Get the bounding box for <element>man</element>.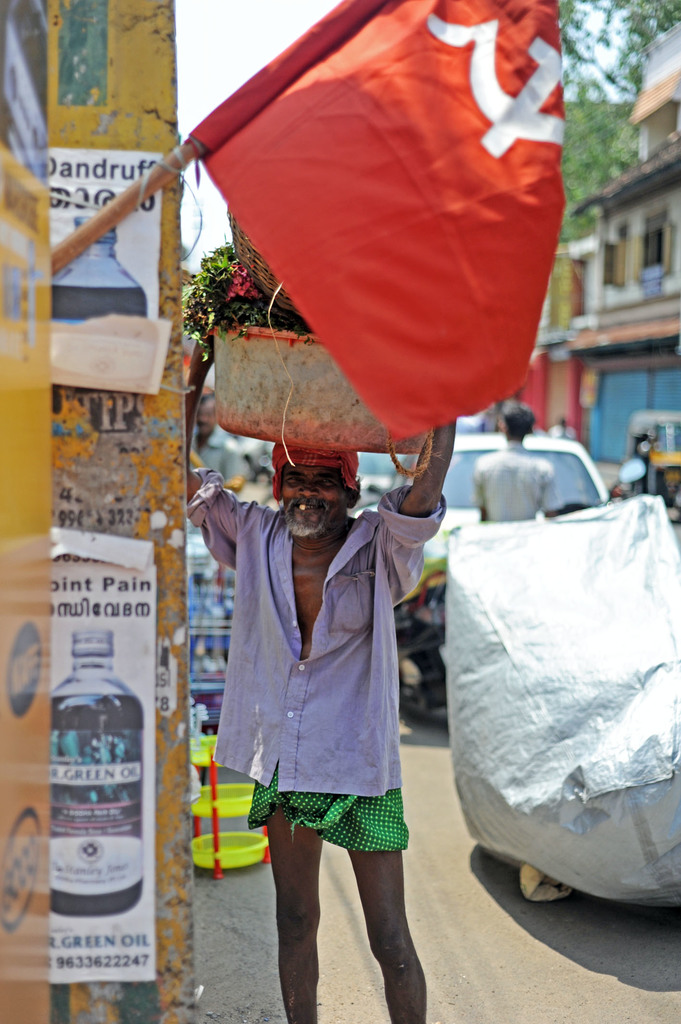
box(180, 390, 250, 495).
